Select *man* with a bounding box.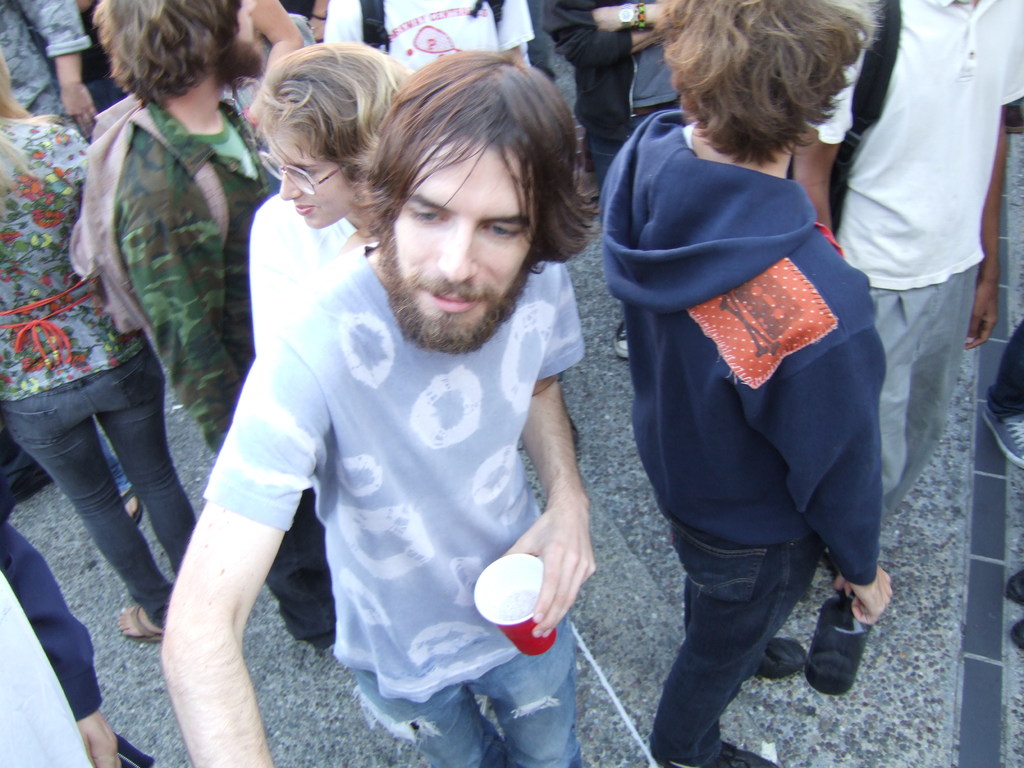
pyautogui.locateOnScreen(161, 47, 604, 767).
